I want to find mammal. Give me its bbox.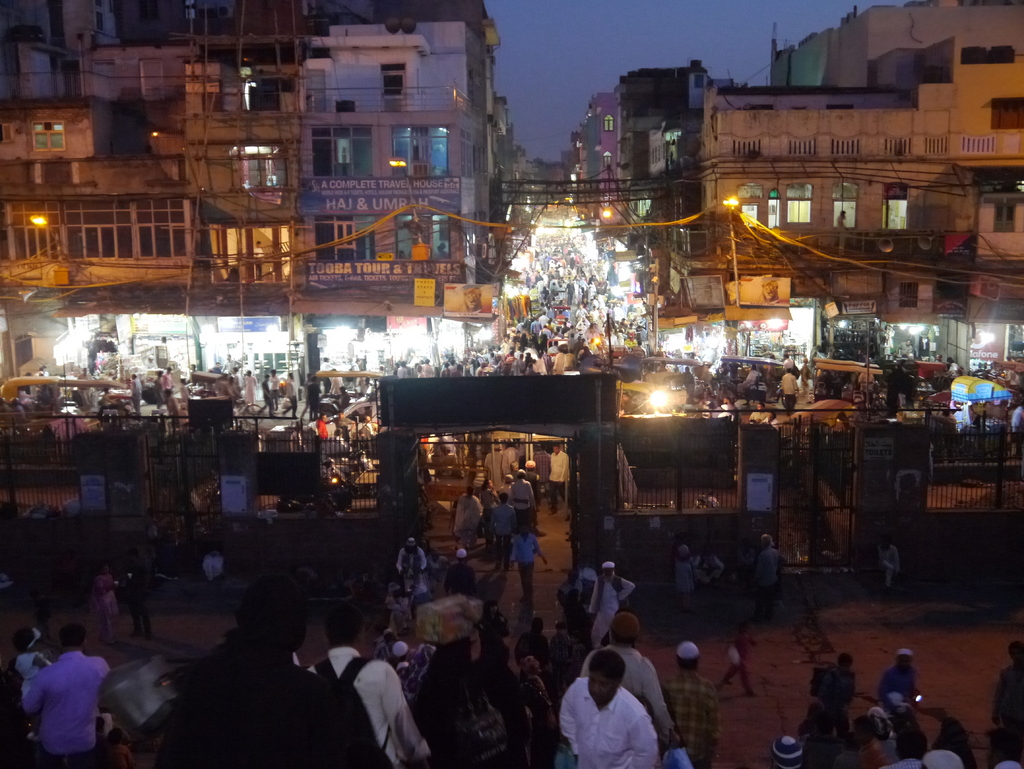
box(149, 573, 394, 768).
